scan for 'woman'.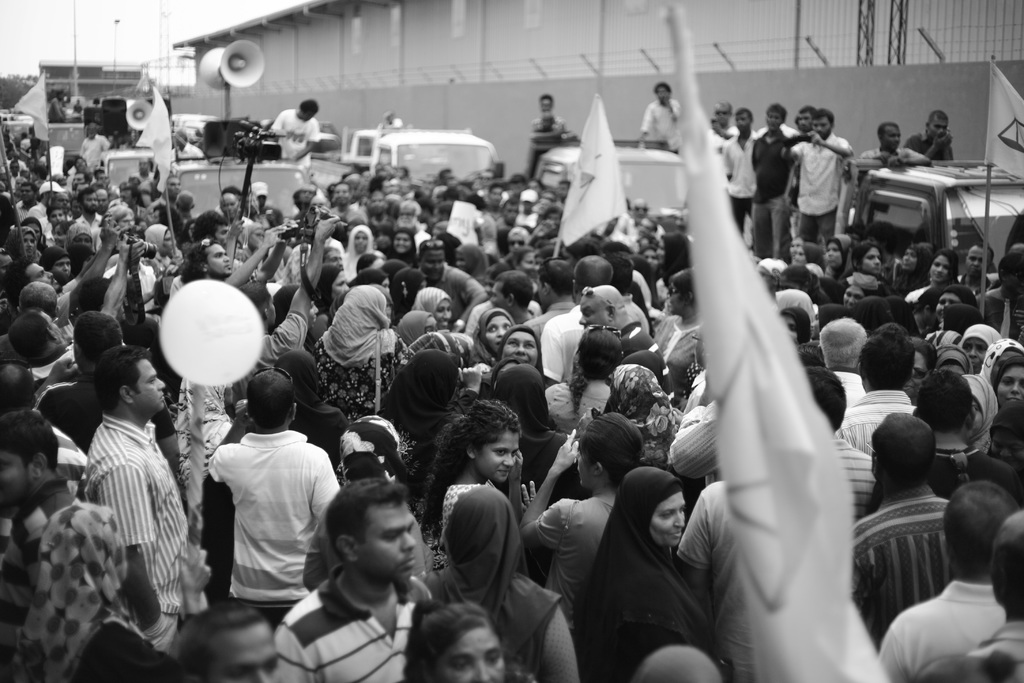
Scan result: [980, 337, 1023, 387].
